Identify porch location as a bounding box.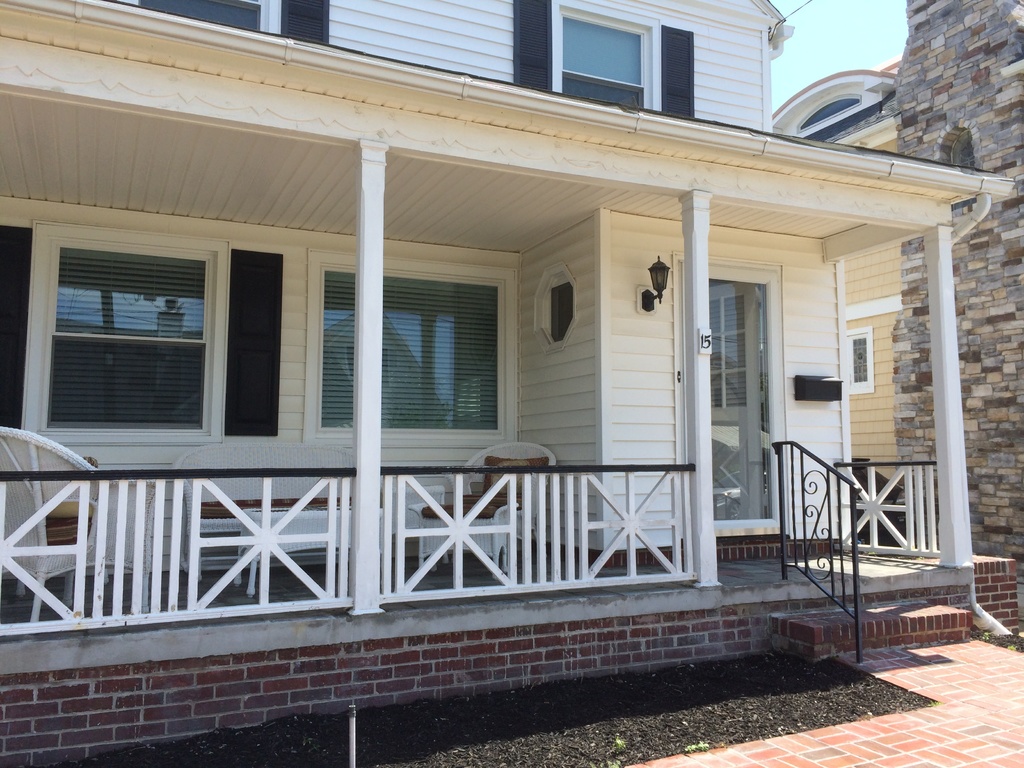
[0, 548, 976, 667].
